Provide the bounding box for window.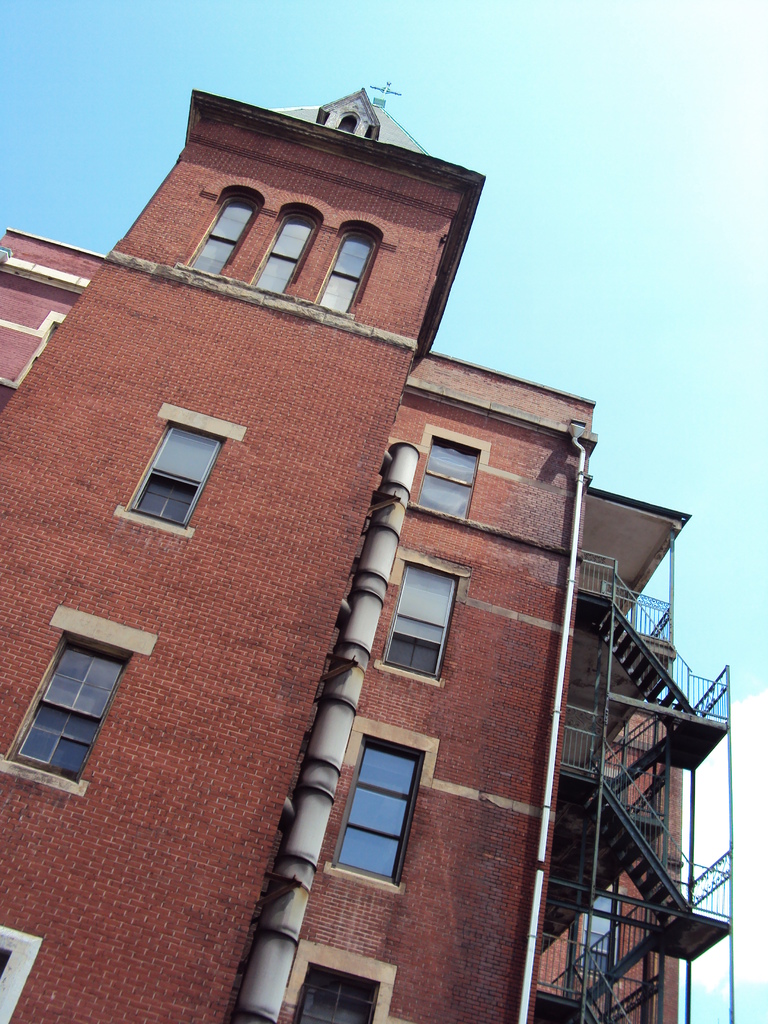
bbox=[254, 214, 312, 294].
